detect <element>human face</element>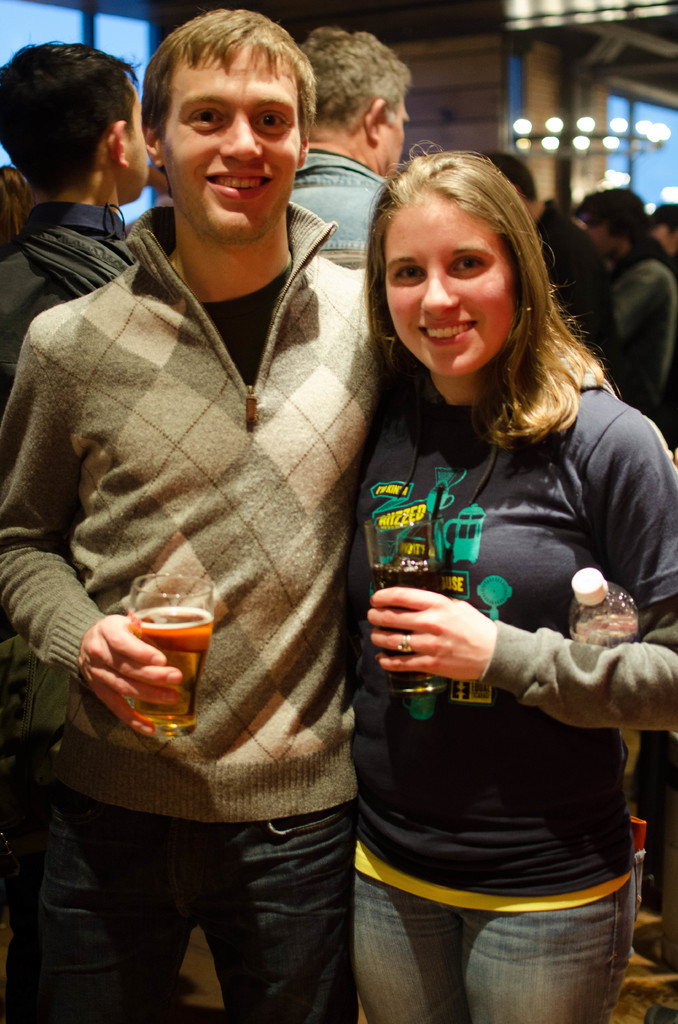
156 47 304 237
